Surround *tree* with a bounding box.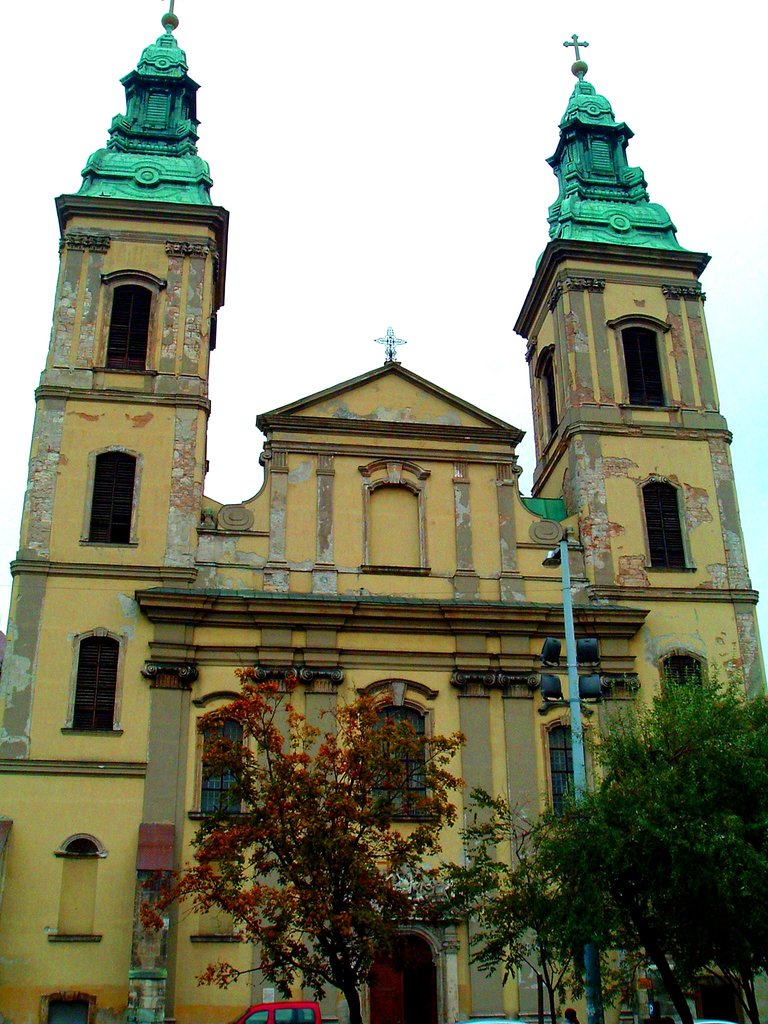
crop(149, 644, 506, 993).
